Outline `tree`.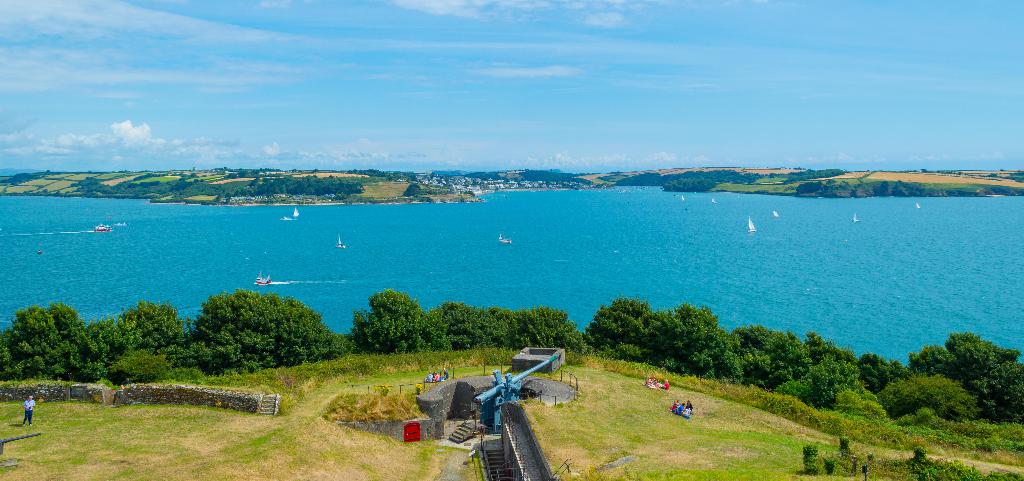
Outline: box(399, 184, 423, 198).
